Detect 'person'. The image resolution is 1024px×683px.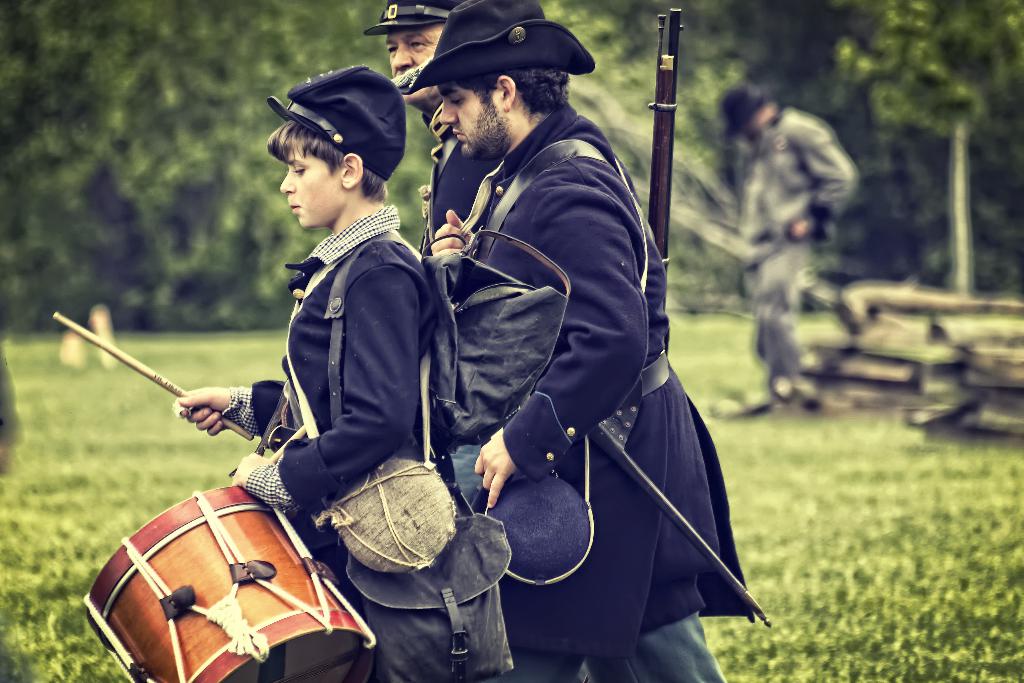
locate(395, 0, 755, 682).
